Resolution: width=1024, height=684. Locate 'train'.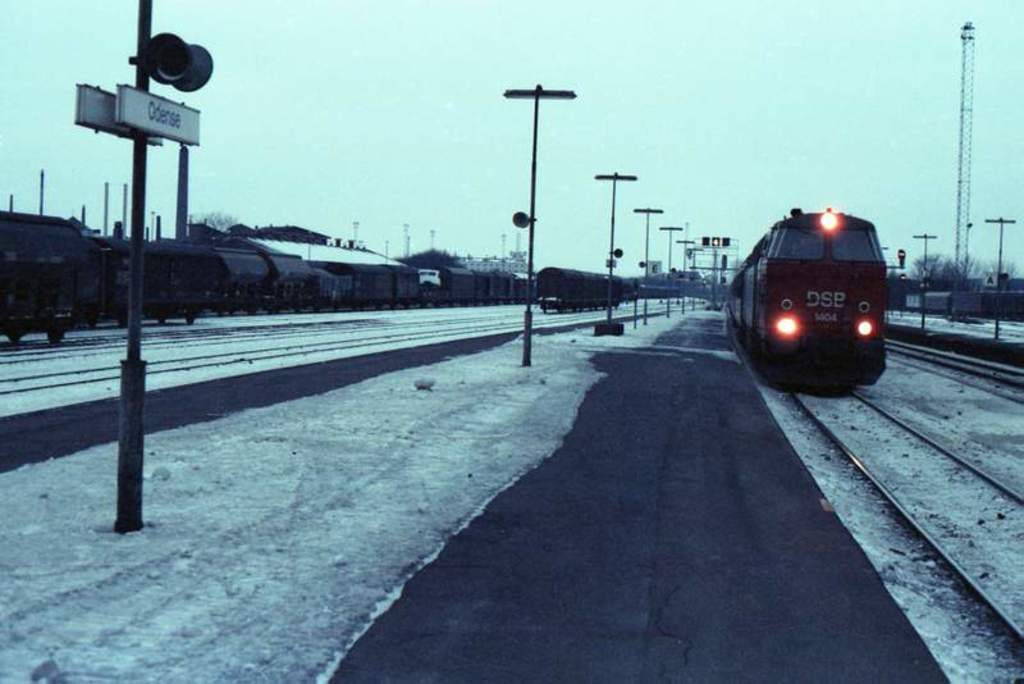
532/268/625/315.
